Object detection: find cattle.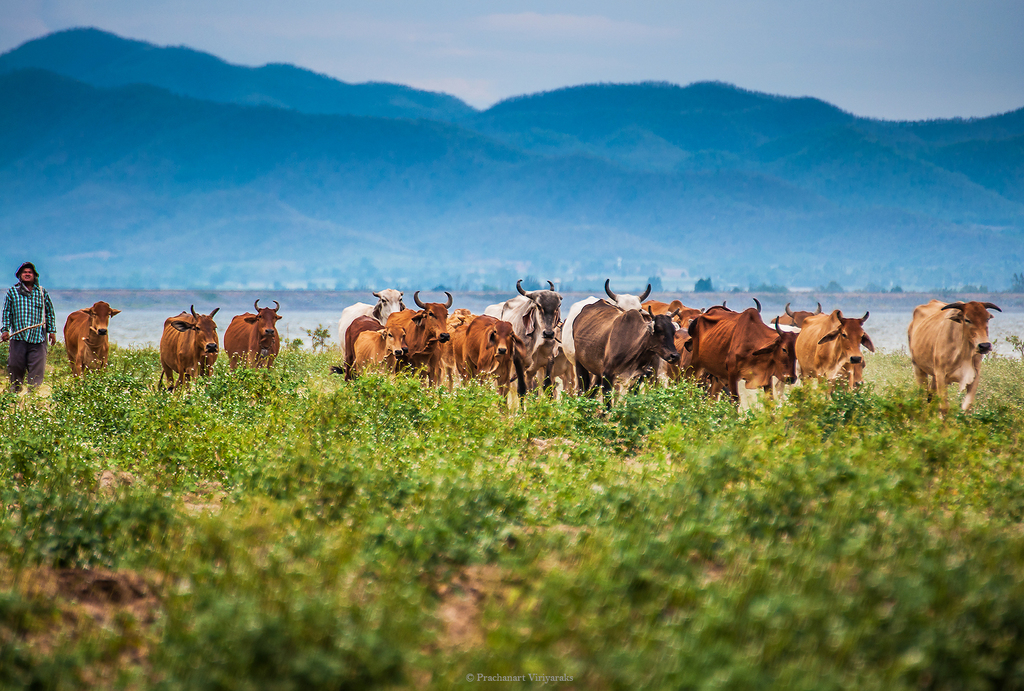
BBox(344, 315, 385, 383).
